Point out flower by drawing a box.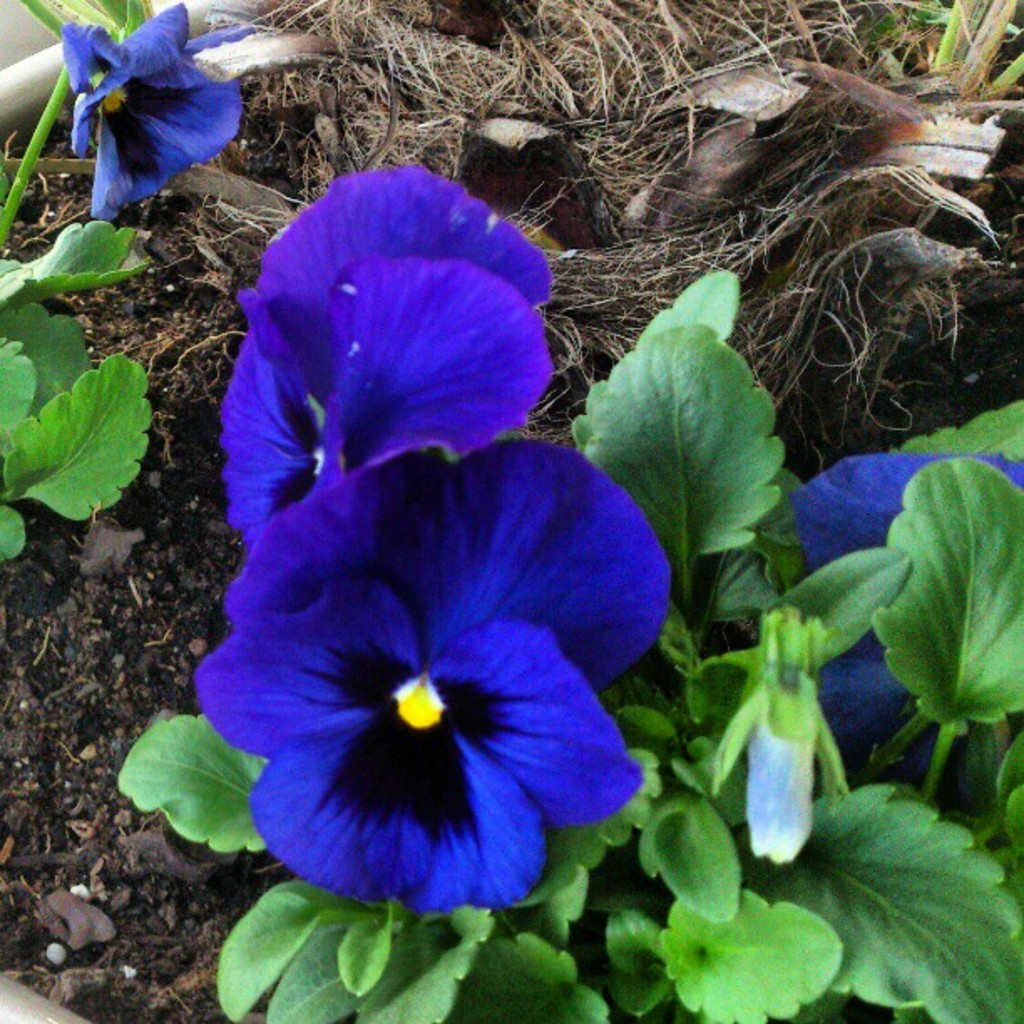
<region>192, 442, 669, 910</region>.
